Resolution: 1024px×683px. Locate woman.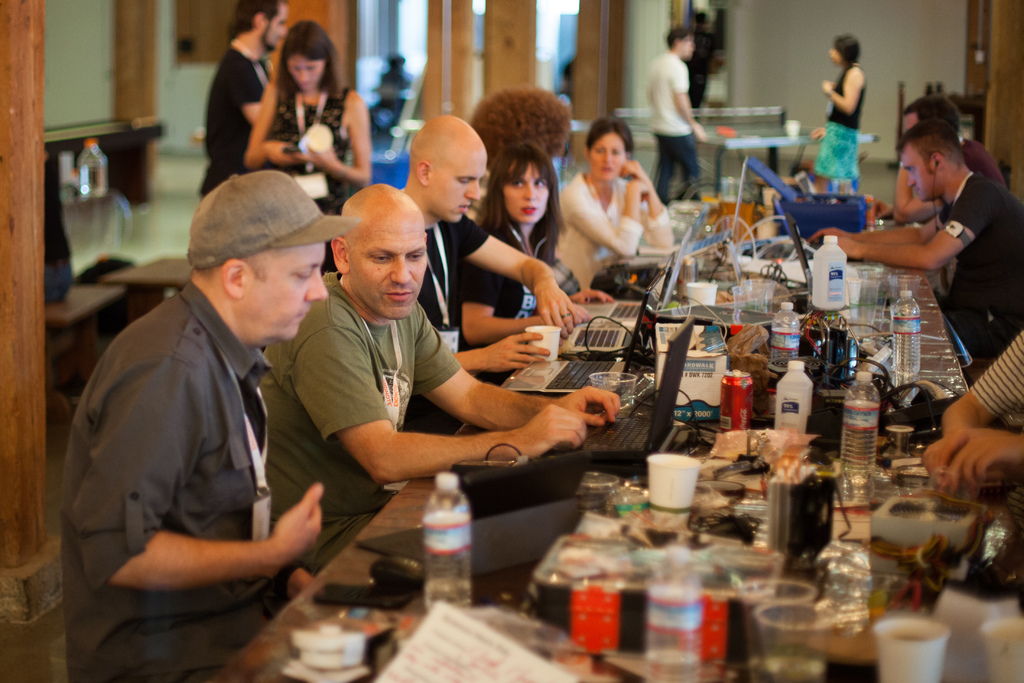
left=455, top=147, right=622, bottom=341.
